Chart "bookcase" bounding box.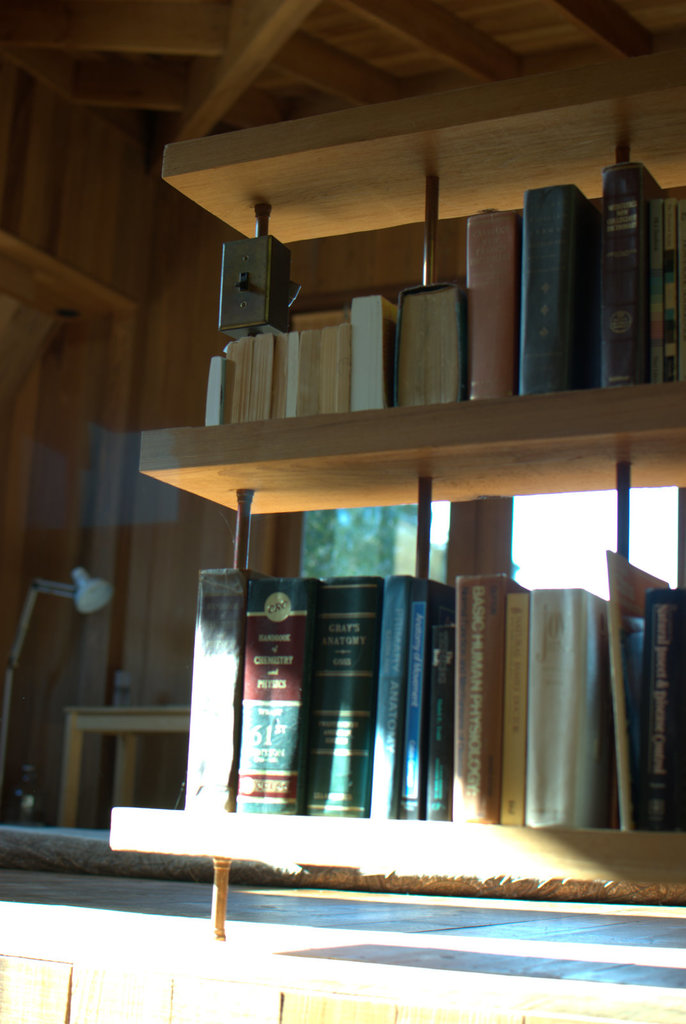
Charted: (x1=109, y1=42, x2=685, y2=938).
